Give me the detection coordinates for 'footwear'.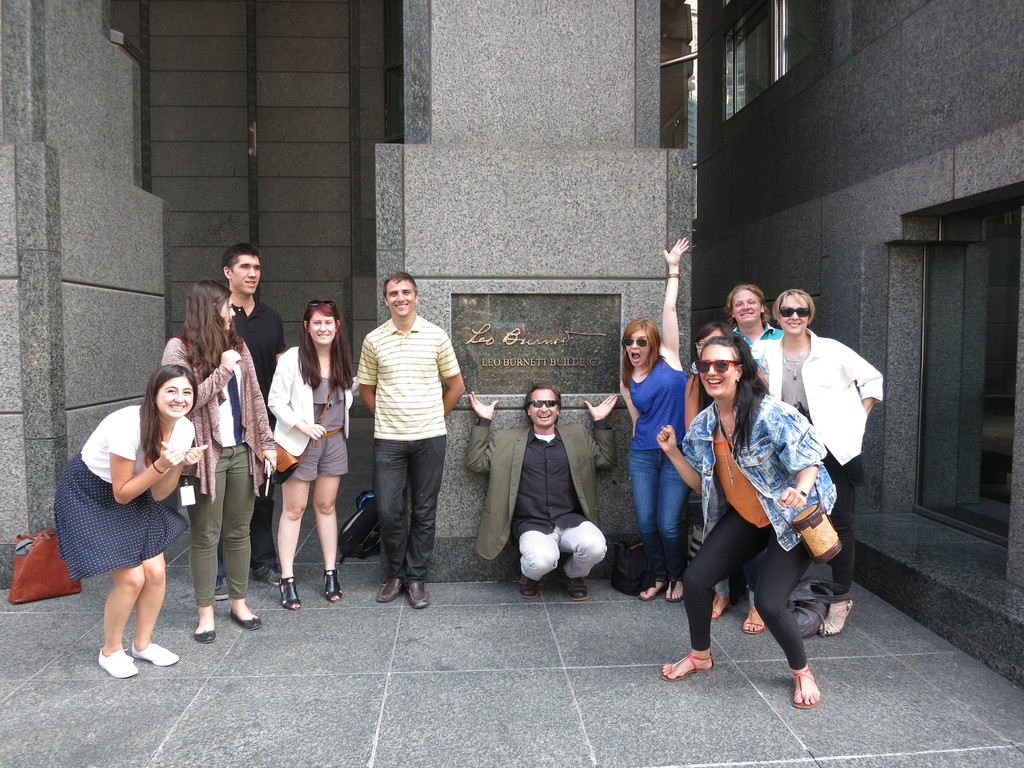
bbox=(253, 564, 282, 586).
